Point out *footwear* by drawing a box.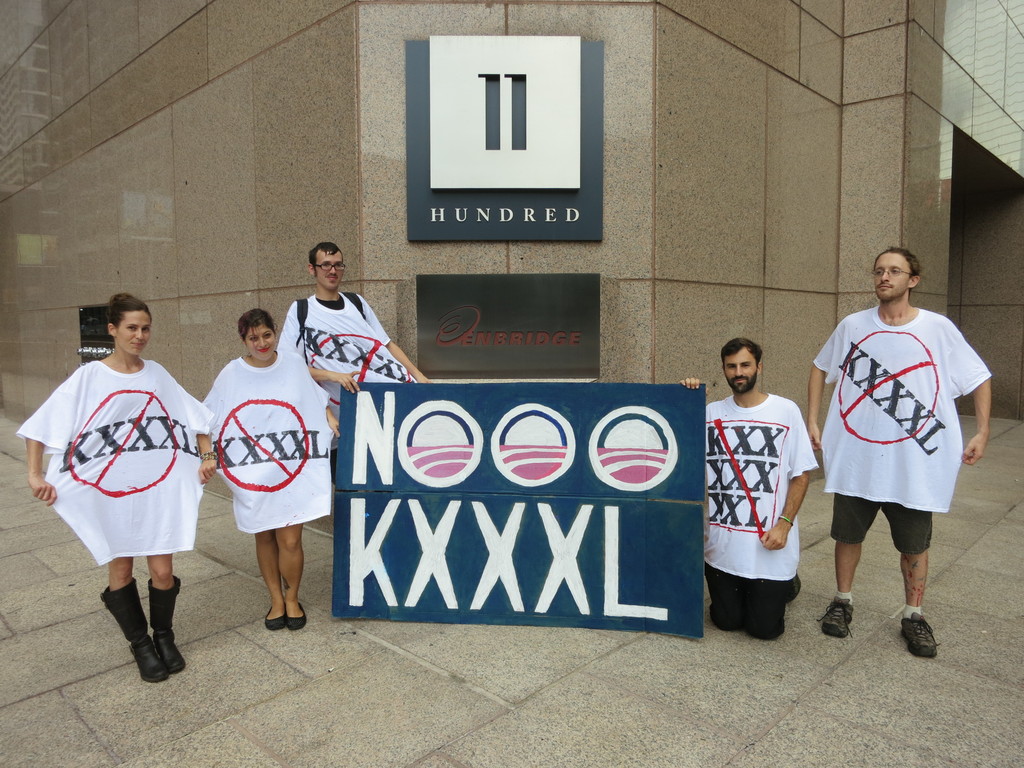
select_region(815, 600, 856, 638).
